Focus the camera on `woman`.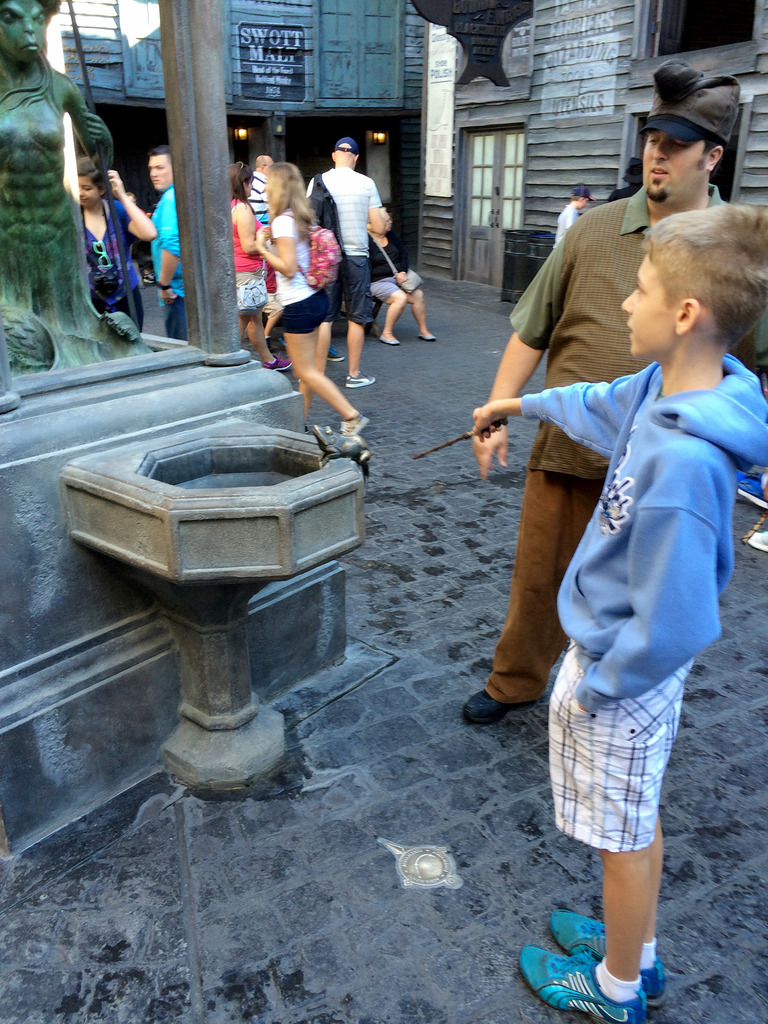
Focus region: {"x1": 246, "y1": 156, "x2": 361, "y2": 441}.
